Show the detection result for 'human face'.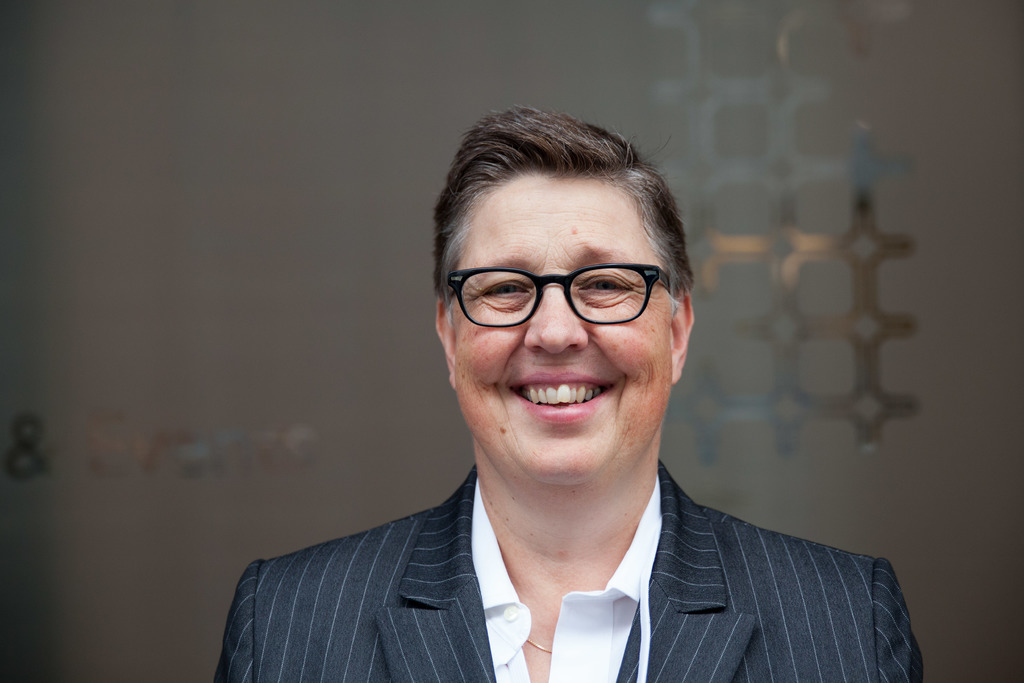
{"left": 451, "top": 173, "right": 676, "bottom": 479}.
